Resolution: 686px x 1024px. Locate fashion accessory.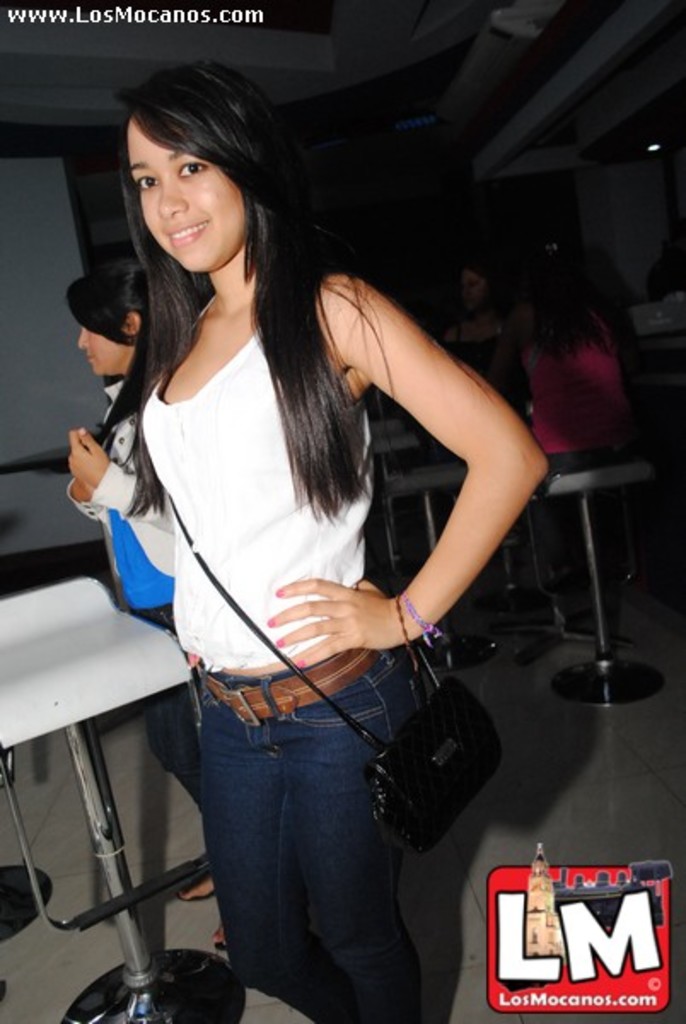
x1=130, y1=396, x2=507, y2=867.
